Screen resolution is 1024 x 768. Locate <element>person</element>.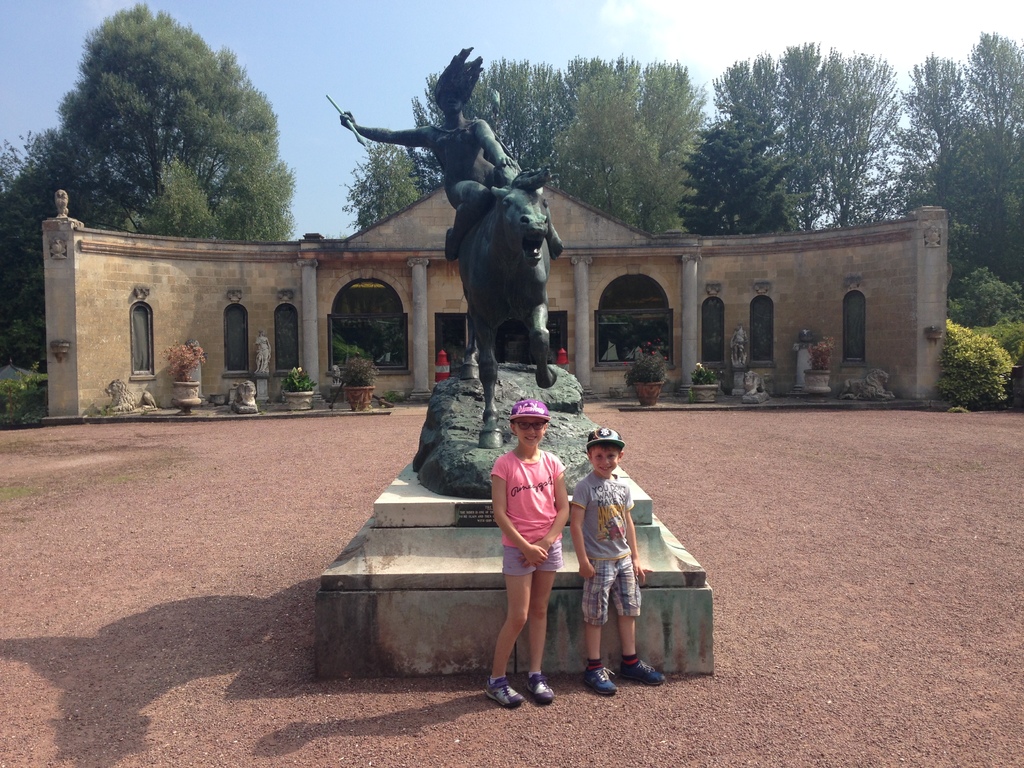
[330, 48, 532, 219].
